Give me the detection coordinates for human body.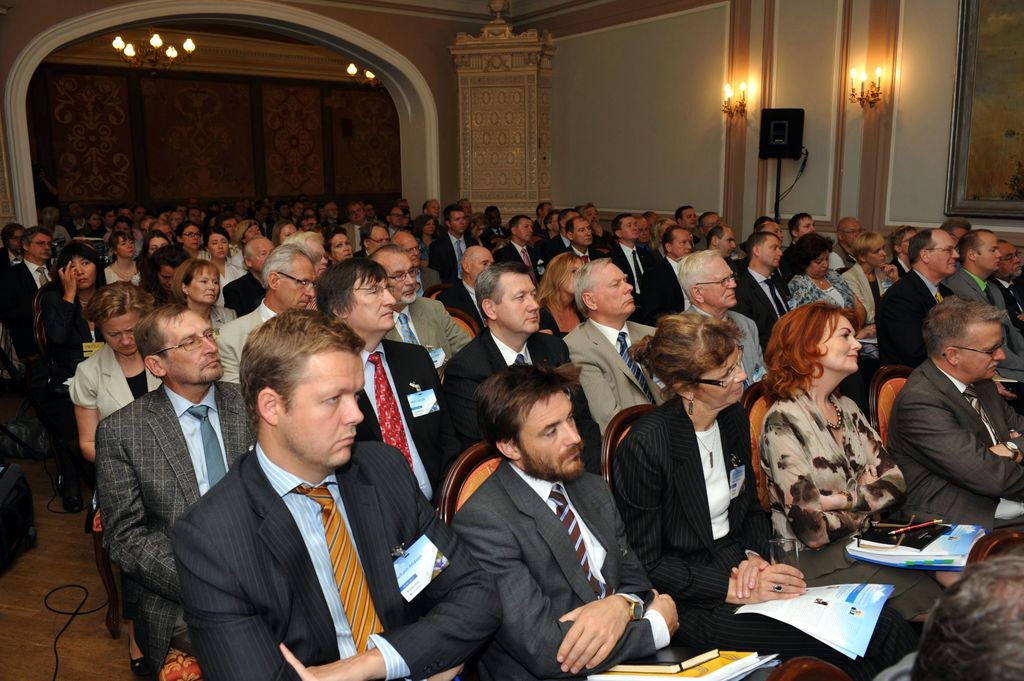
bbox(890, 278, 1023, 549).
